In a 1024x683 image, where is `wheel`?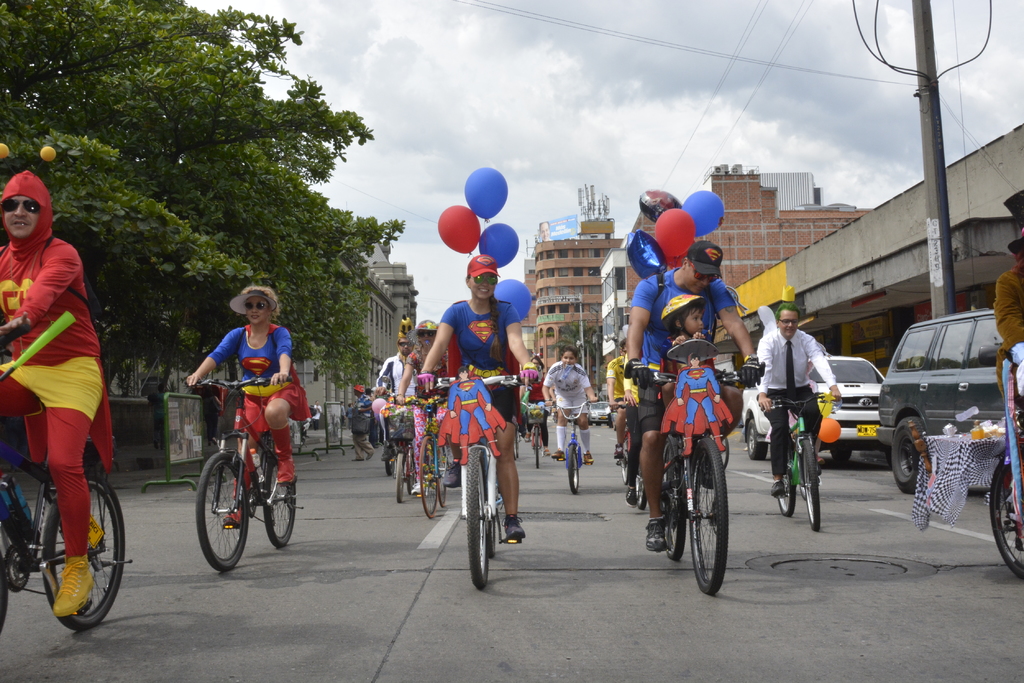
[x1=439, y1=478, x2=449, y2=504].
